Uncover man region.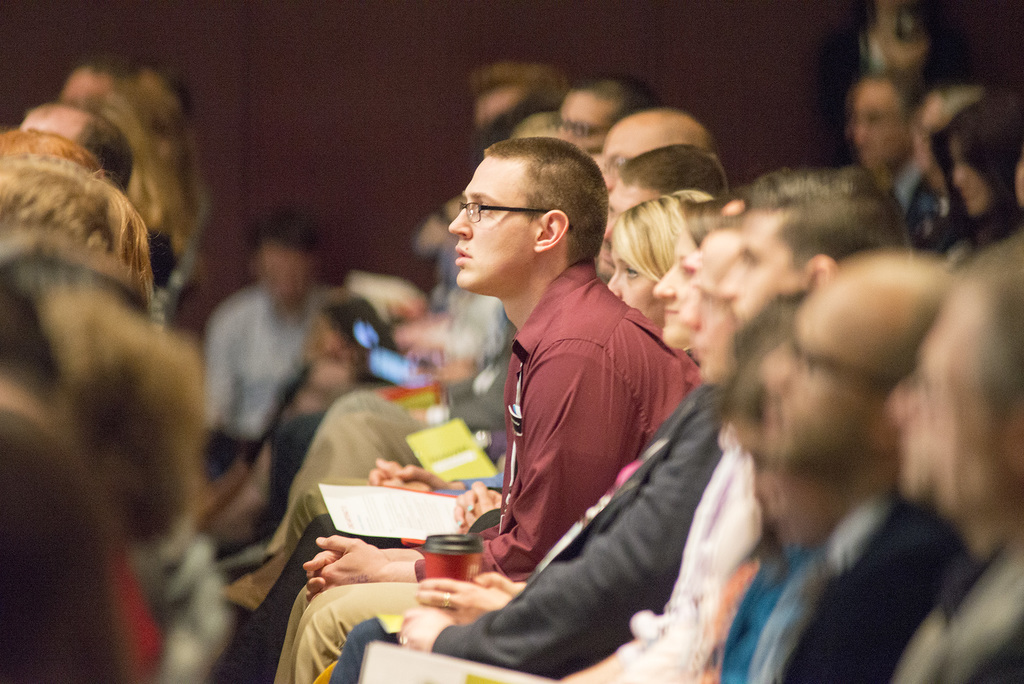
Uncovered: Rect(13, 100, 132, 190).
